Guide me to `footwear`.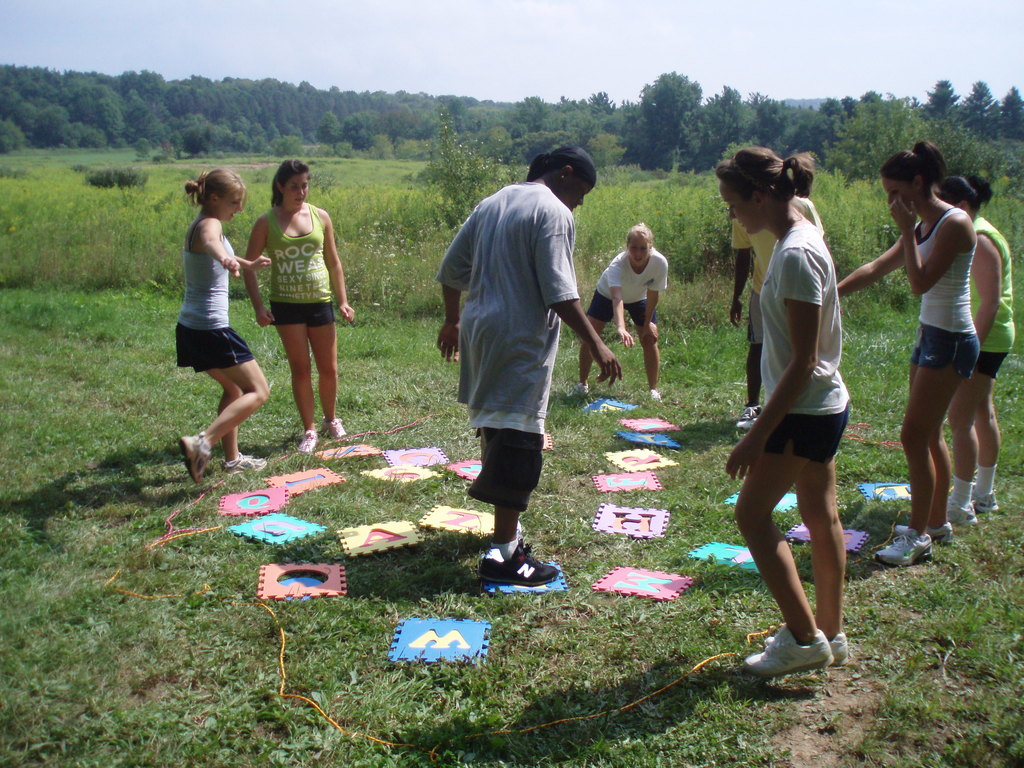
Guidance: x1=739 y1=625 x2=833 y2=676.
